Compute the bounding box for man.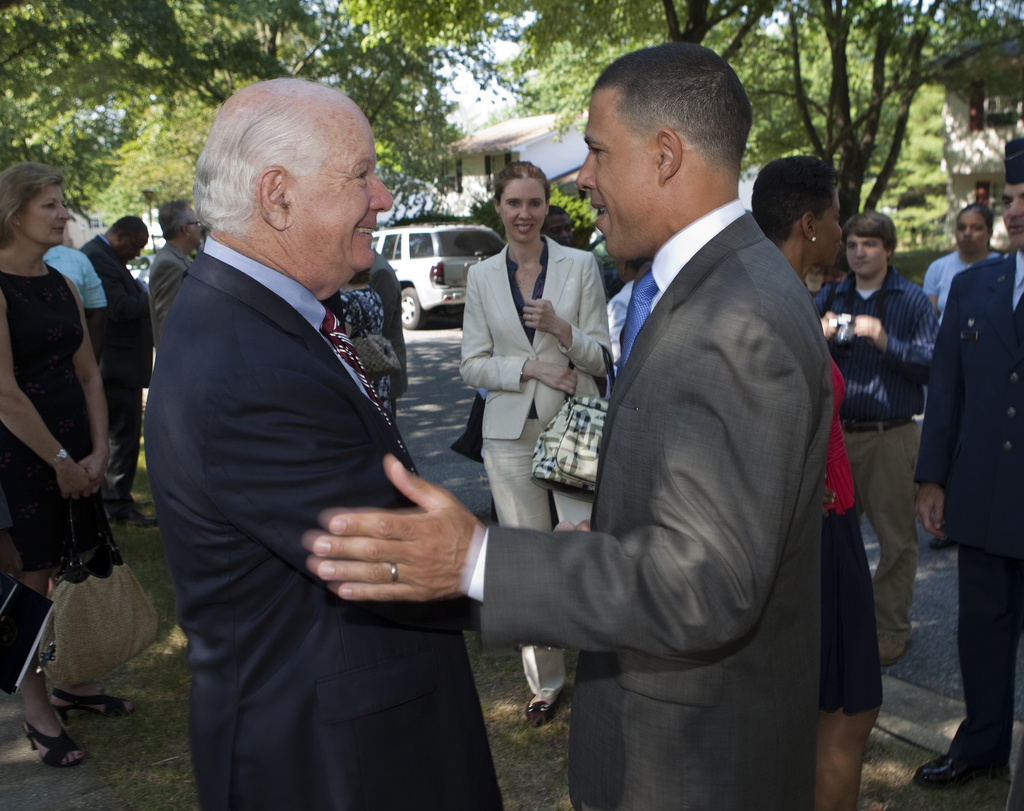
{"x1": 142, "y1": 78, "x2": 503, "y2": 810}.
